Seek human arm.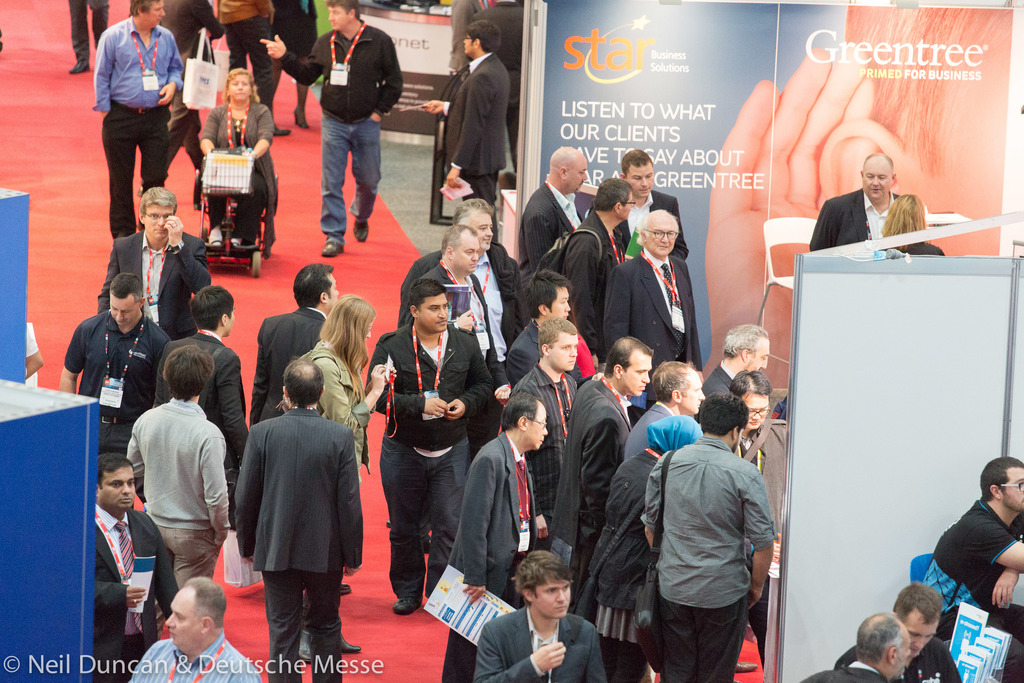
x1=368 y1=28 x2=408 y2=119.
